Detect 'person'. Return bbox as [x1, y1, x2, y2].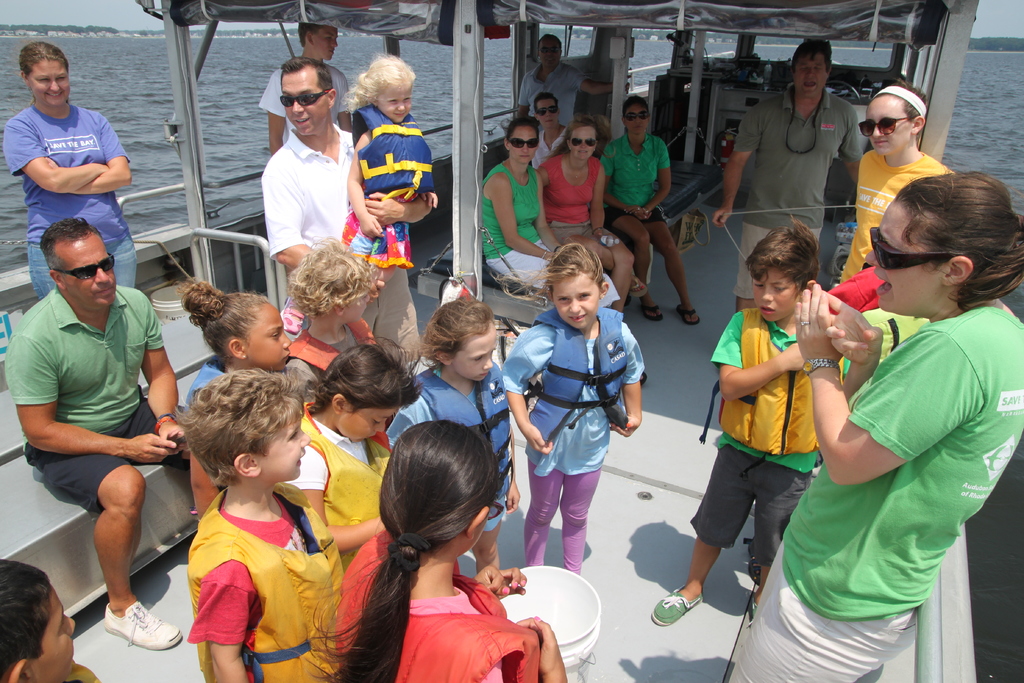
[183, 370, 355, 682].
